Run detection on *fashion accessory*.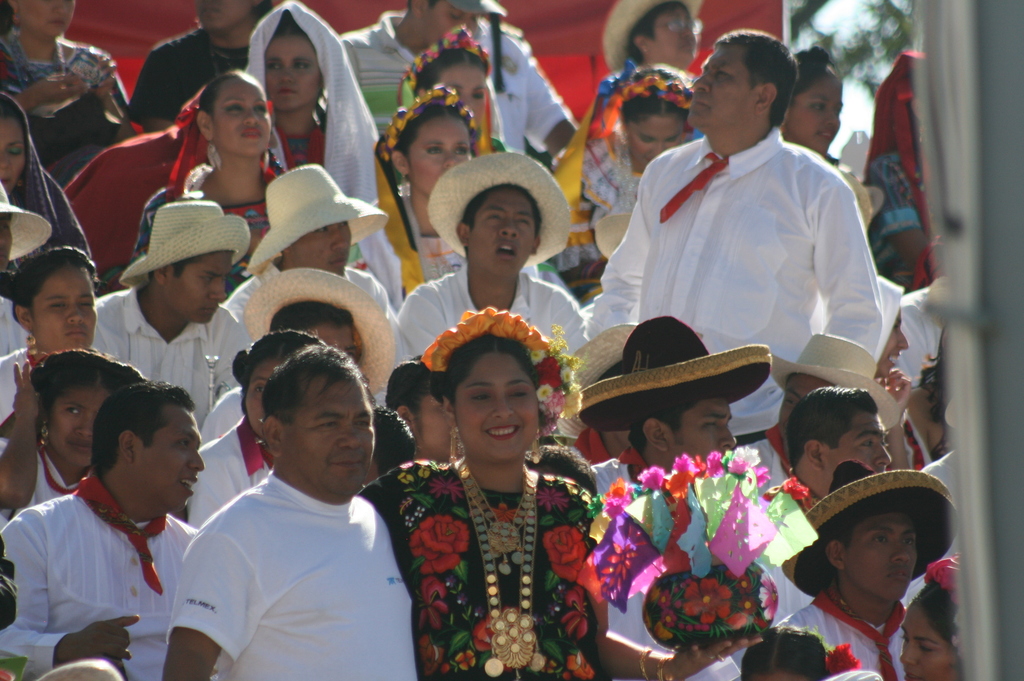
Result: l=417, t=310, r=558, b=417.
